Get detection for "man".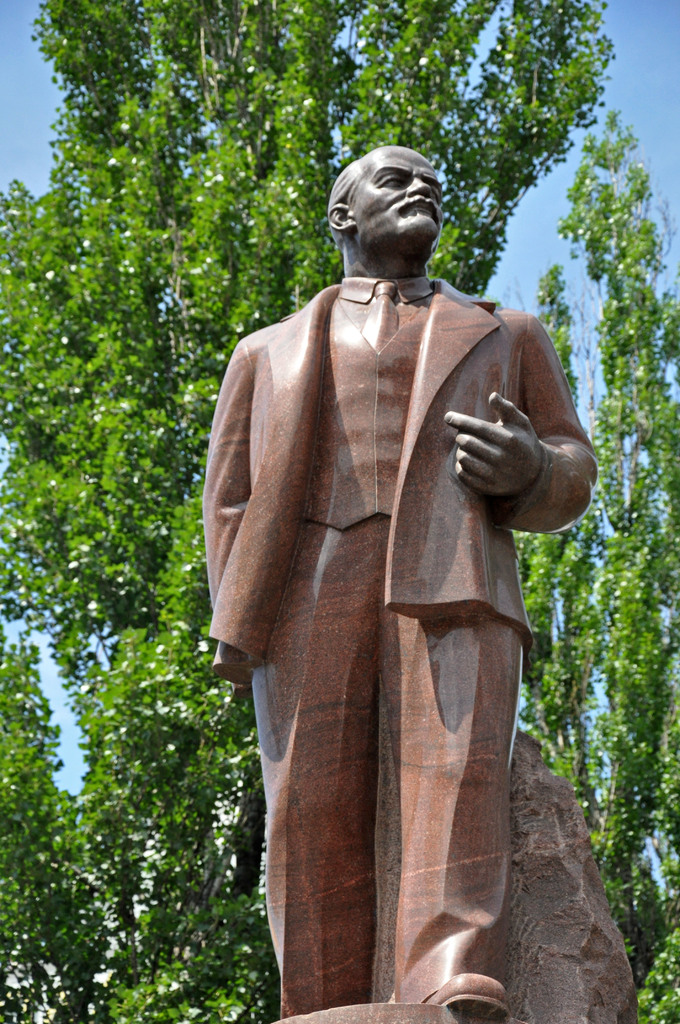
Detection: 196, 147, 610, 1005.
